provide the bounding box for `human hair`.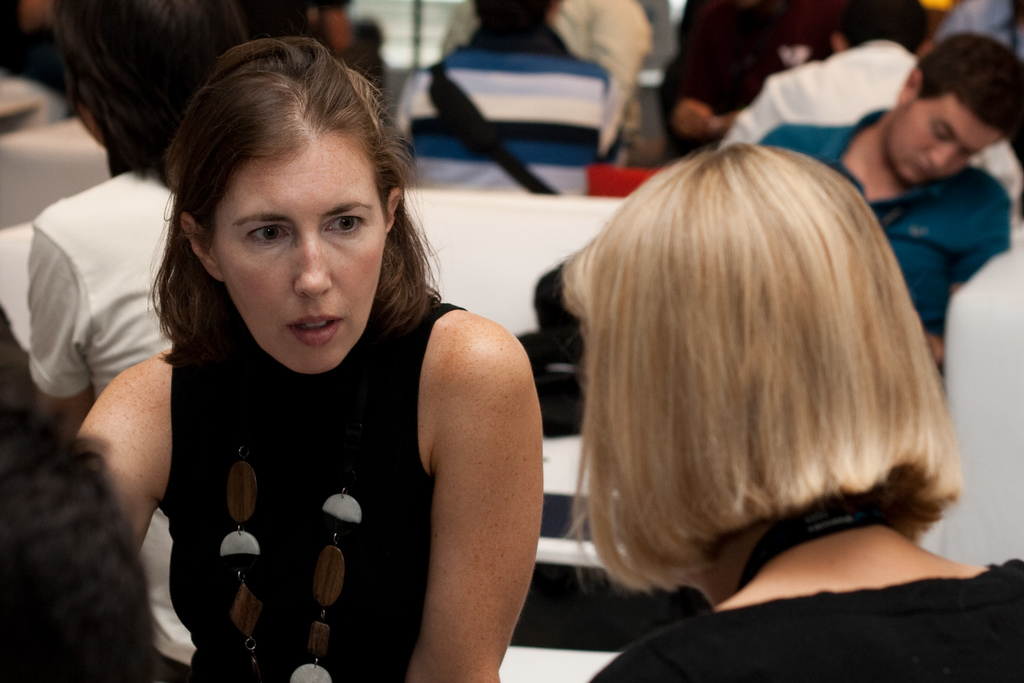
(left=506, top=127, right=962, bottom=631).
